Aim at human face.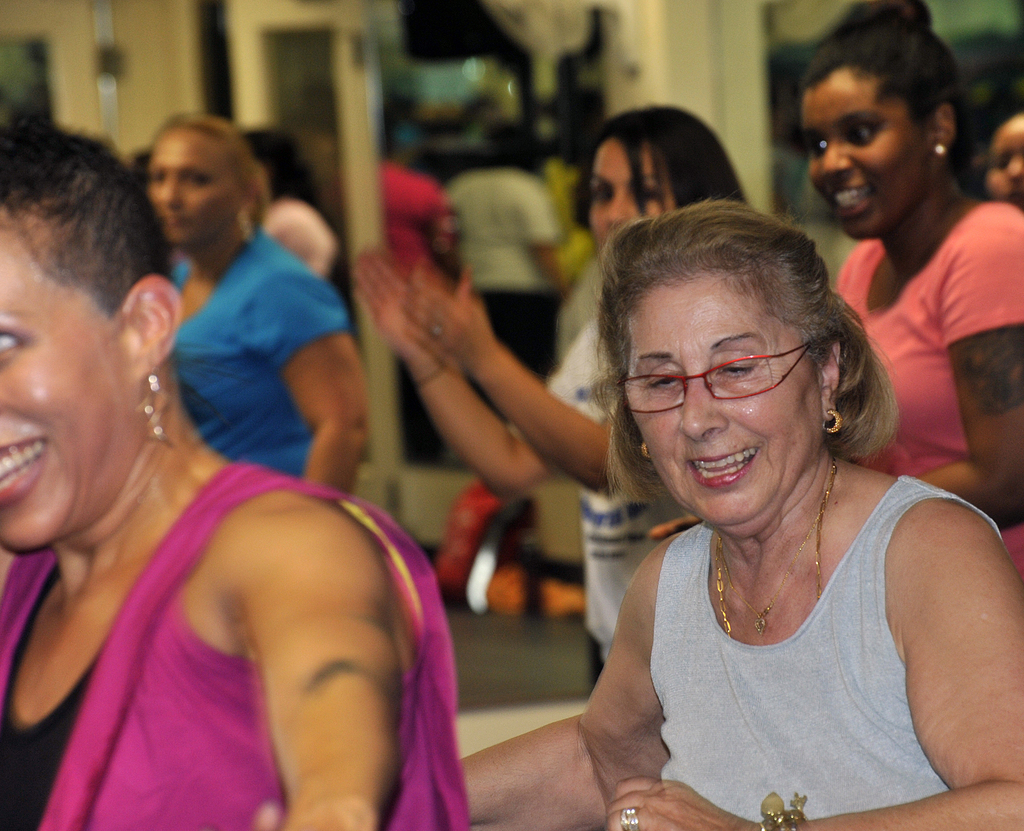
Aimed at BBox(590, 138, 678, 248).
